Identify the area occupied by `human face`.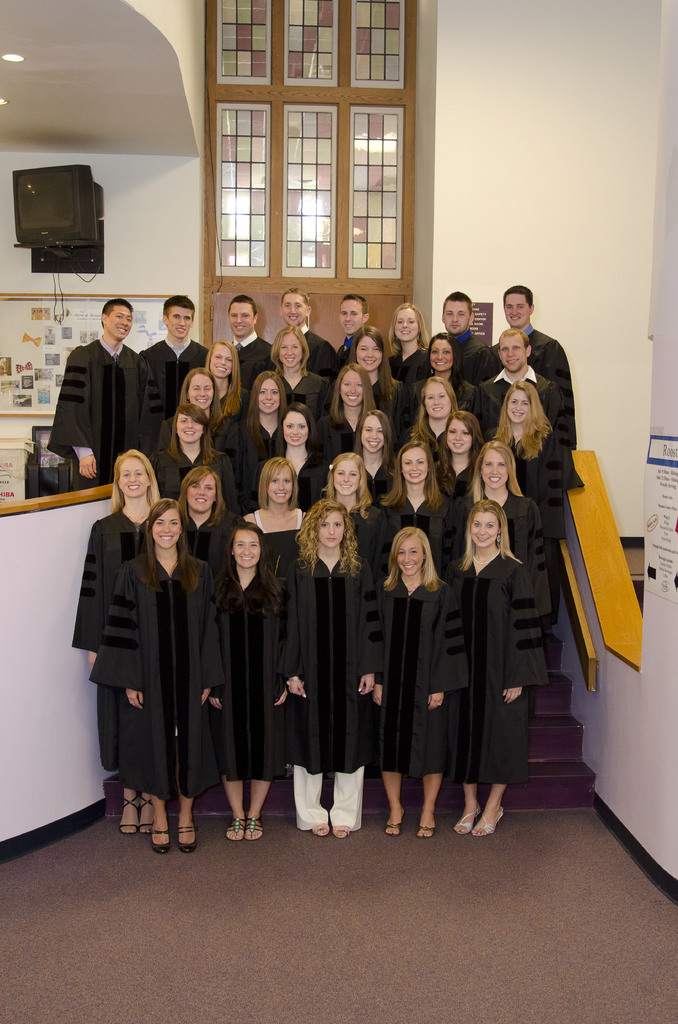
Area: [397,447,427,483].
